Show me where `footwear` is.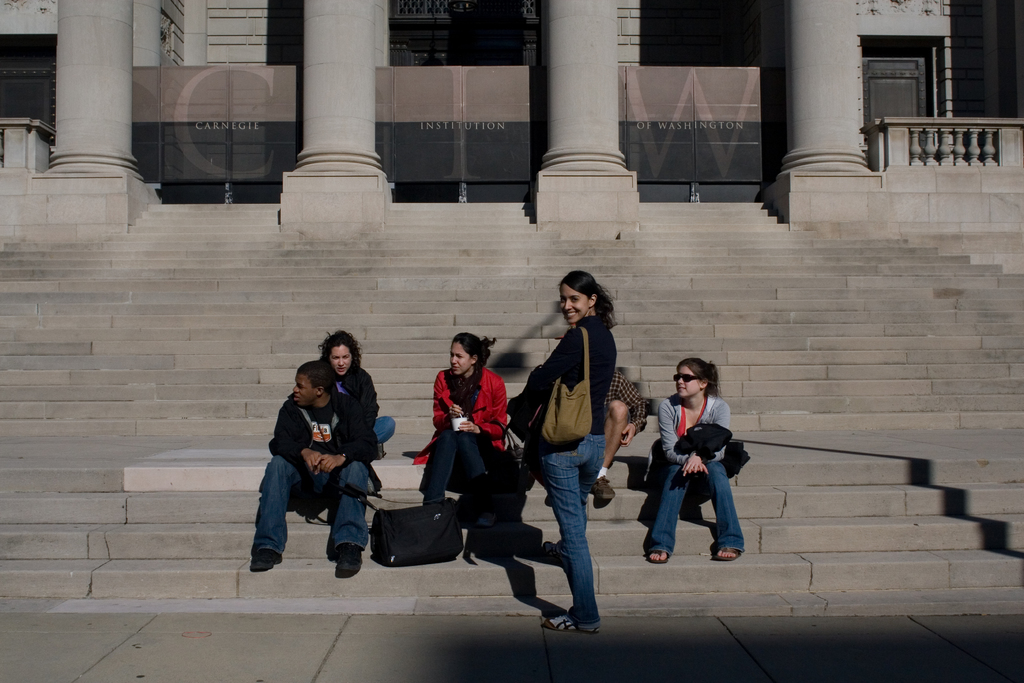
`footwear` is at left=716, top=545, right=746, bottom=562.
